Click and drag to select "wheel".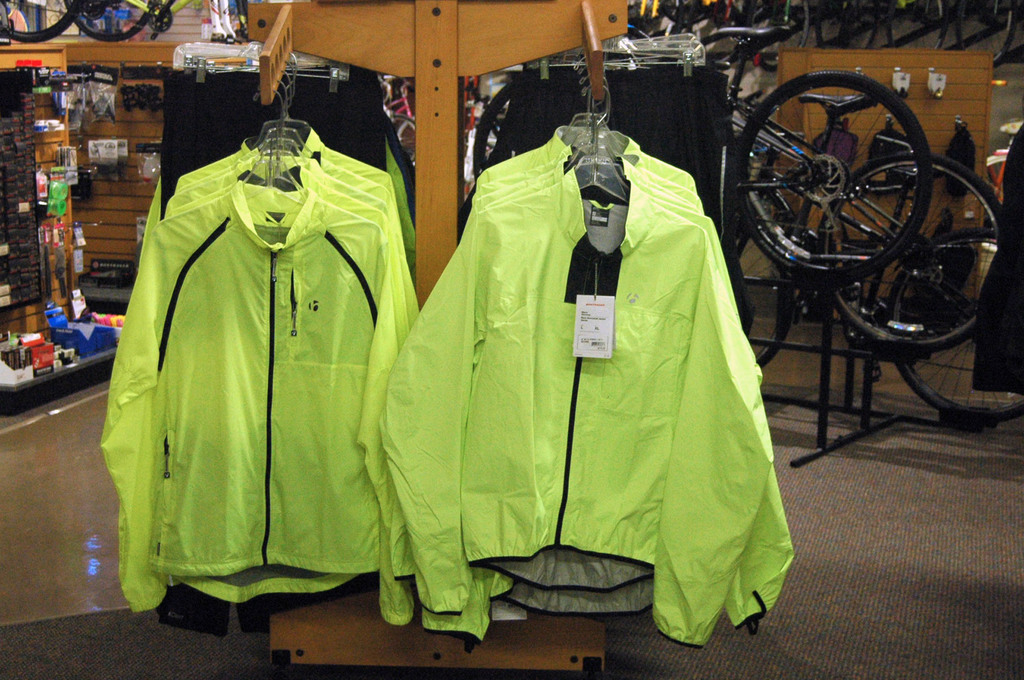
Selection: (left=886, top=225, right=1023, bottom=423).
